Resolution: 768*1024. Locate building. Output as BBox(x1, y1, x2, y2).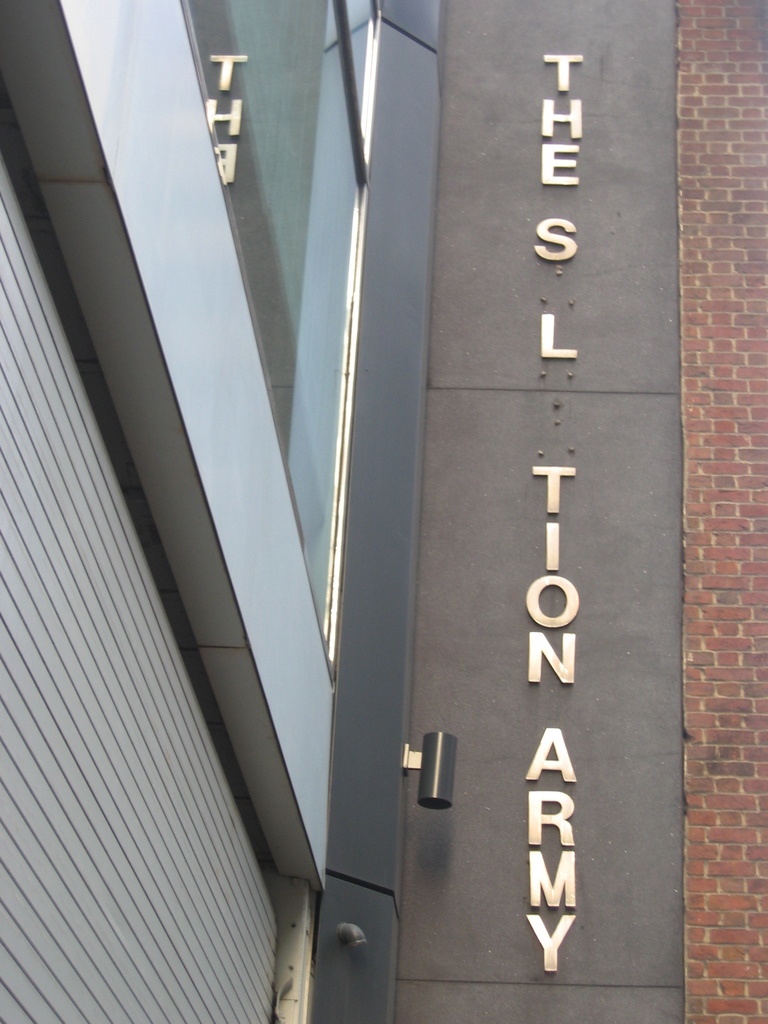
BBox(0, 0, 767, 1023).
